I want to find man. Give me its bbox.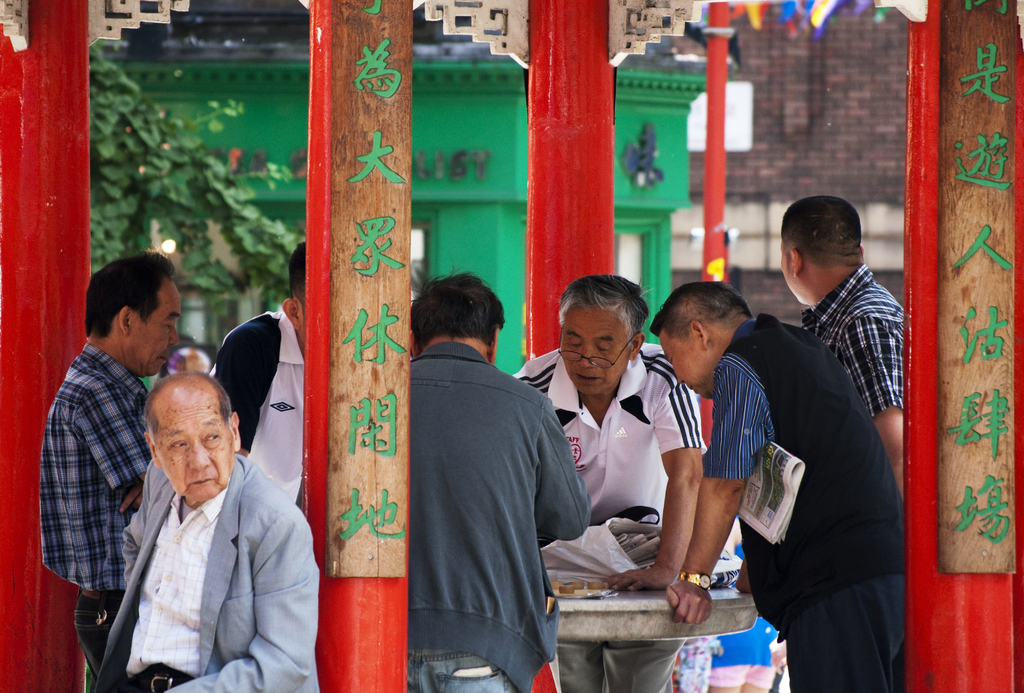
Rect(406, 267, 593, 692).
